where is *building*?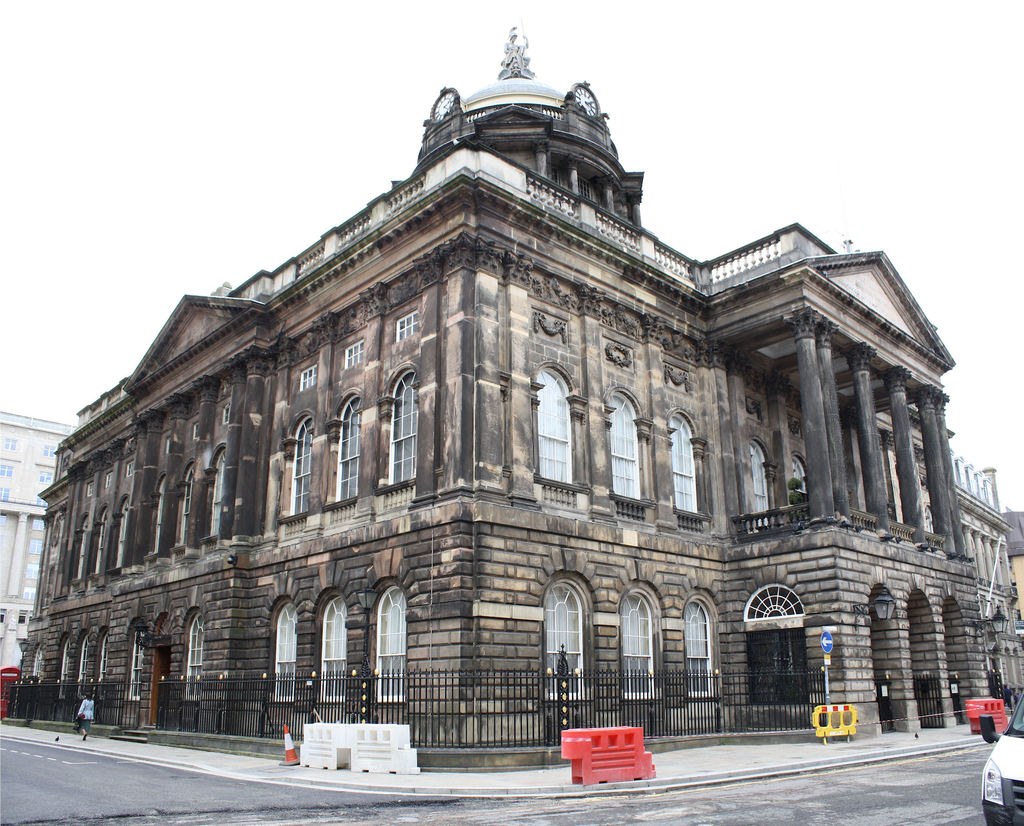
l=12, t=14, r=1009, b=774.
